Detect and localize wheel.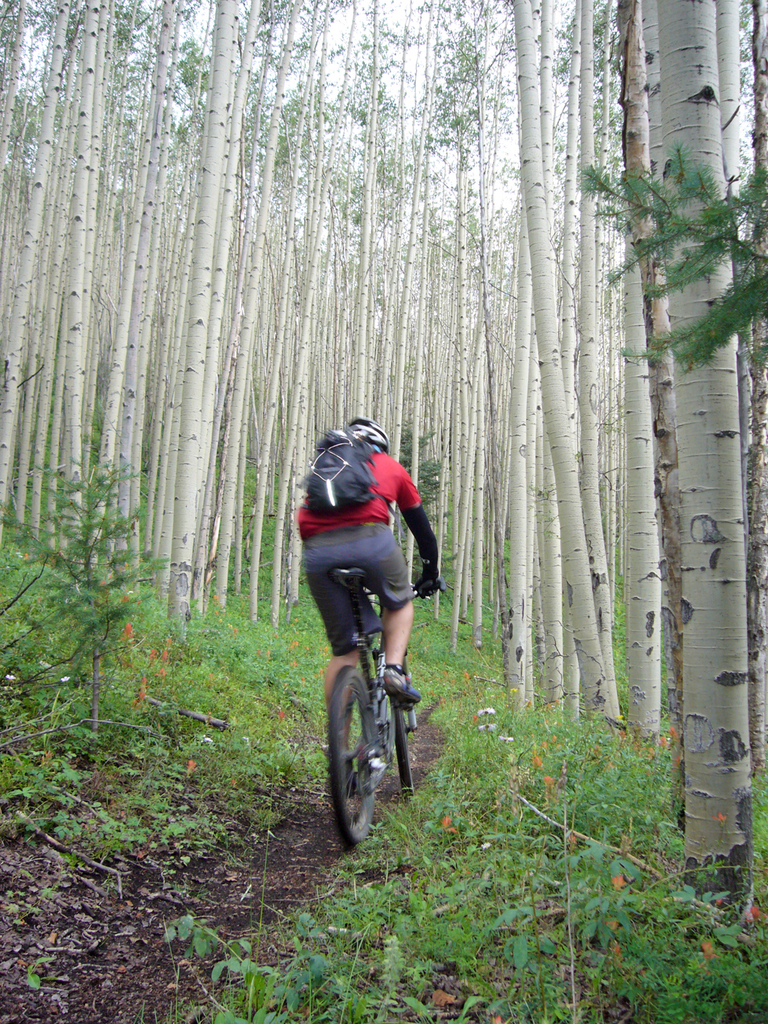
Localized at select_region(394, 702, 413, 796).
